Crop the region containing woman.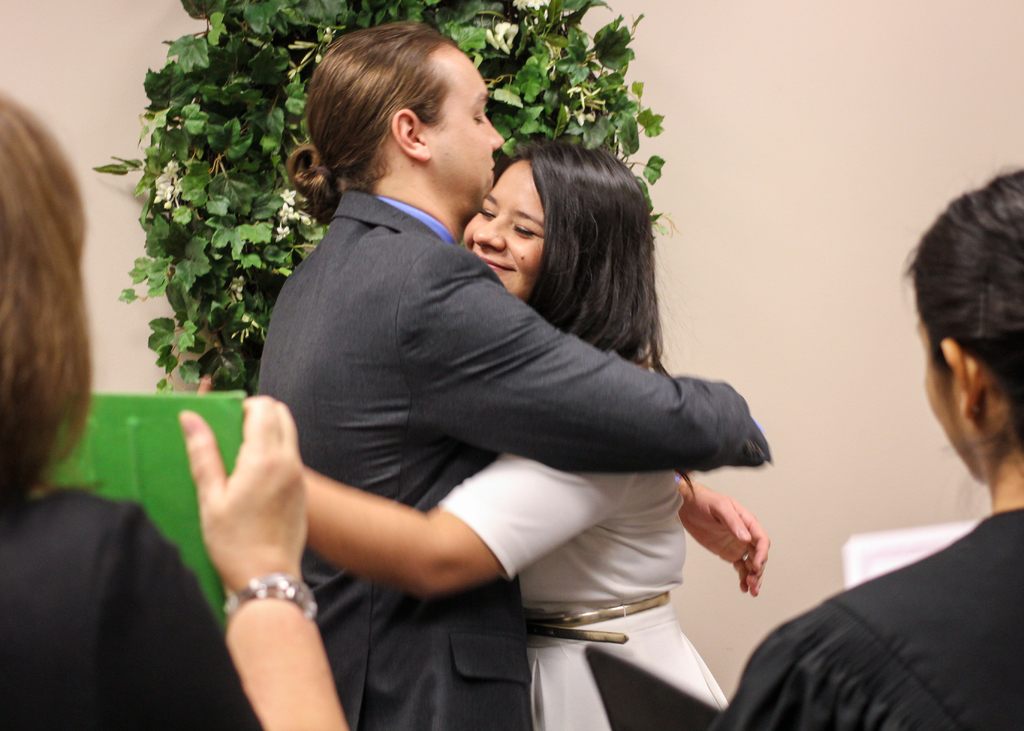
Crop region: <bbox>0, 87, 345, 730</bbox>.
